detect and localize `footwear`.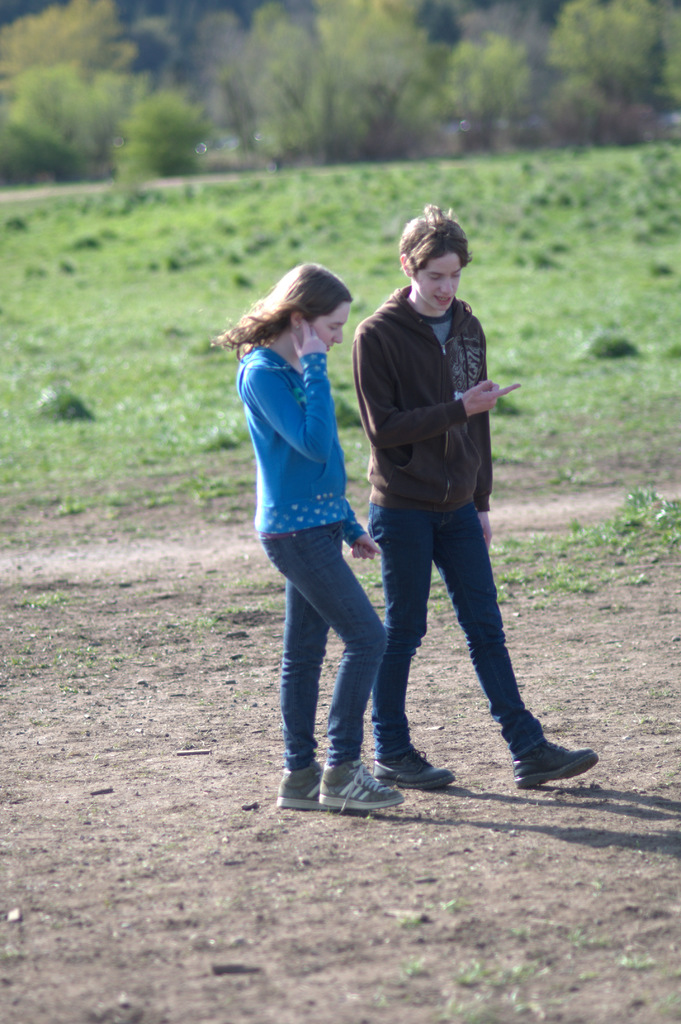
Localized at {"left": 369, "top": 751, "right": 453, "bottom": 796}.
